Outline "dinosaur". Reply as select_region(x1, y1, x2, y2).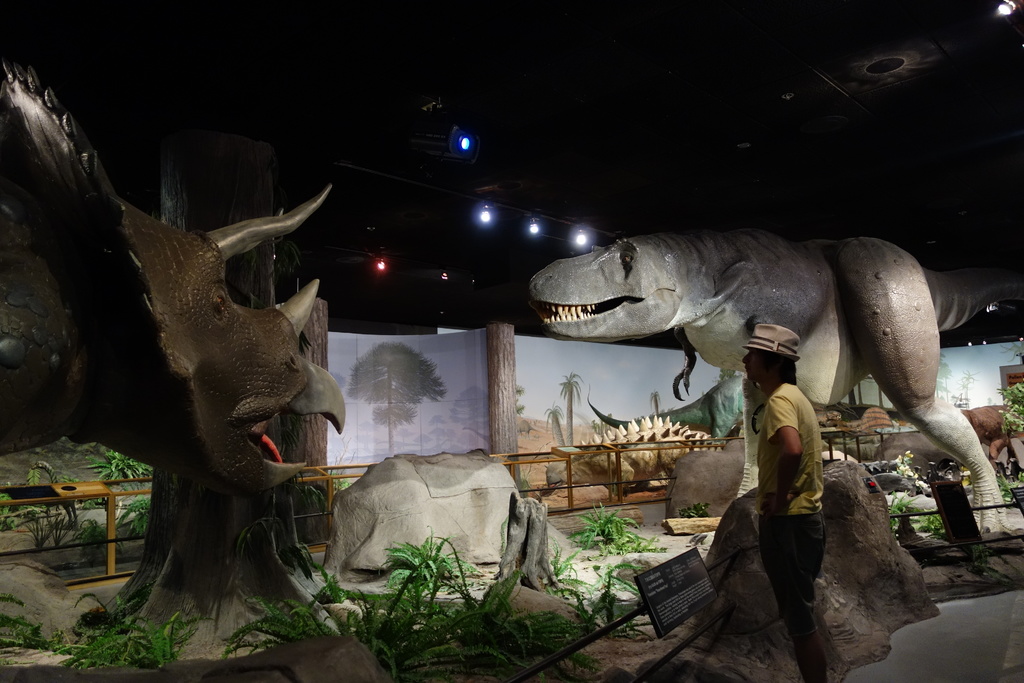
select_region(0, 51, 351, 502).
